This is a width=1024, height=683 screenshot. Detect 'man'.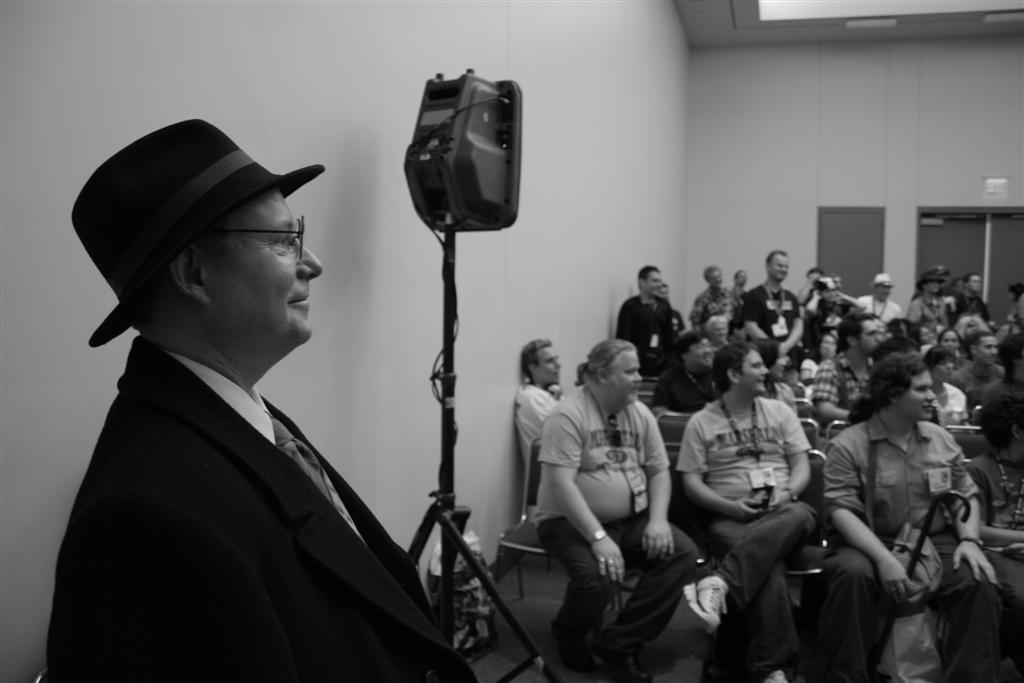
(left=530, top=338, right=699, bottom=682).
